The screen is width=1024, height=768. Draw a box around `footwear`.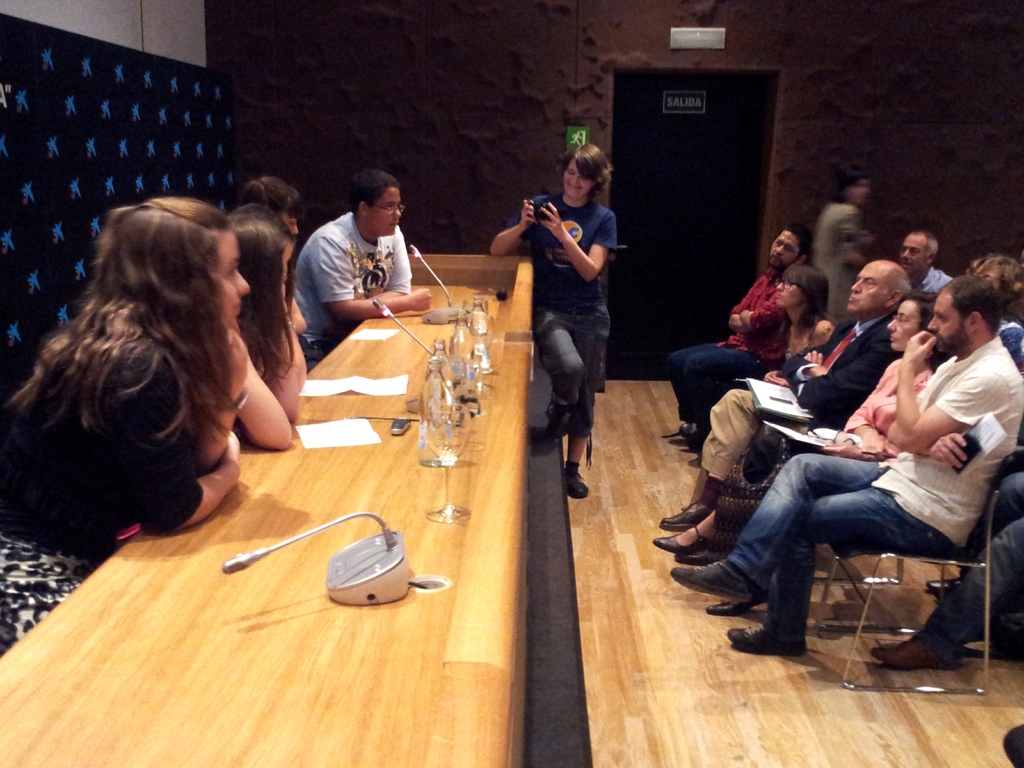
left=680, top=418, right=694, bottom=434.
